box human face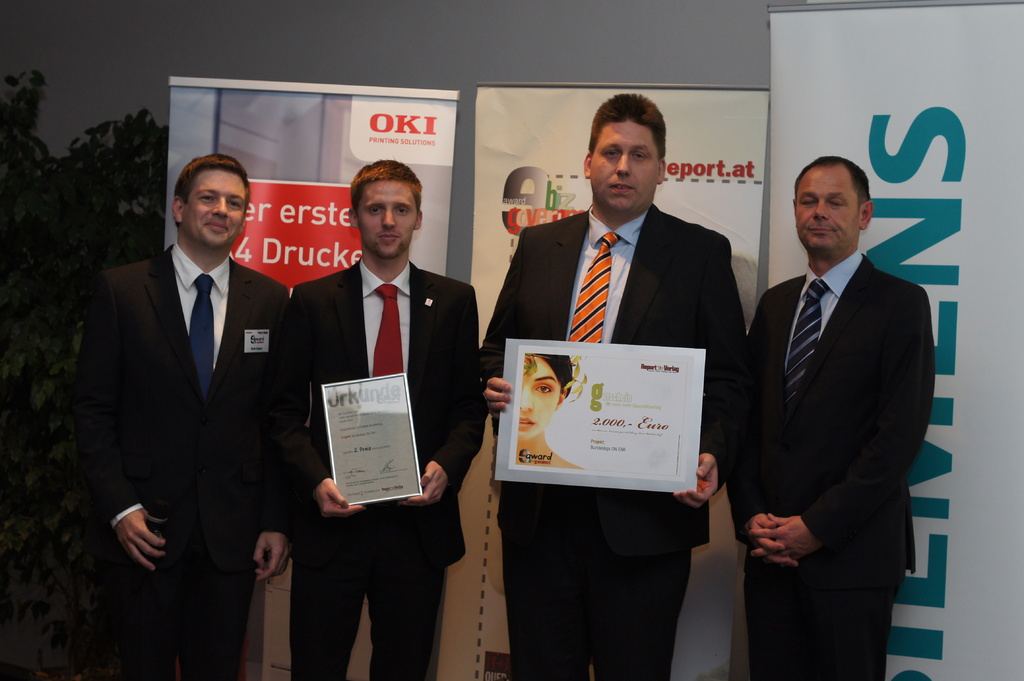
358, 178, 417, 258
